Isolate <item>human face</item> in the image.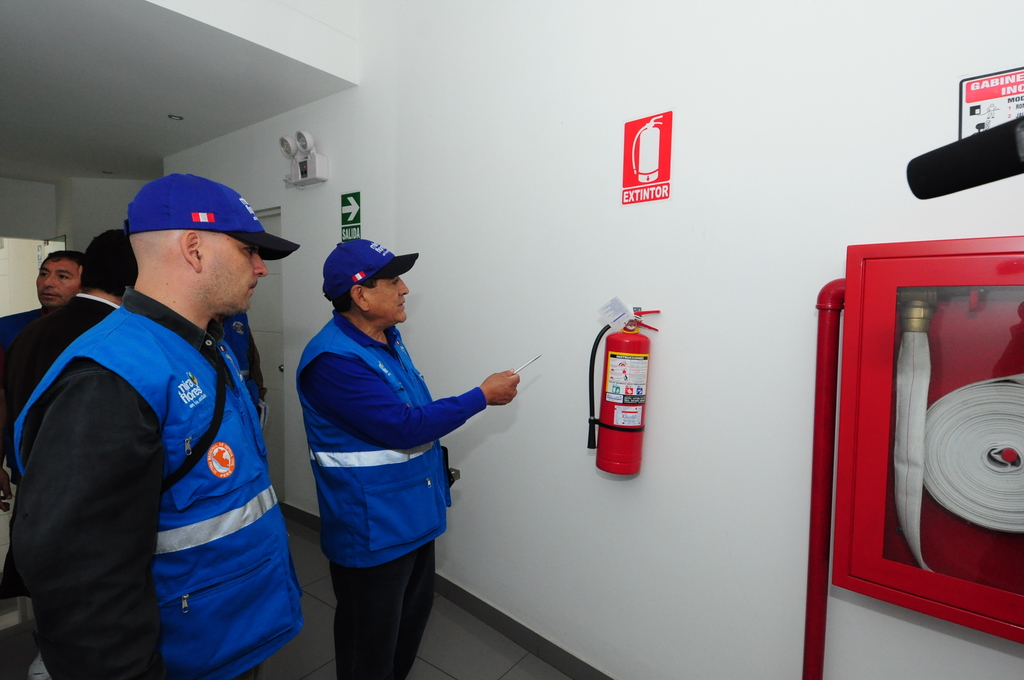
Isolated region: [35, 264, 79, 303].
